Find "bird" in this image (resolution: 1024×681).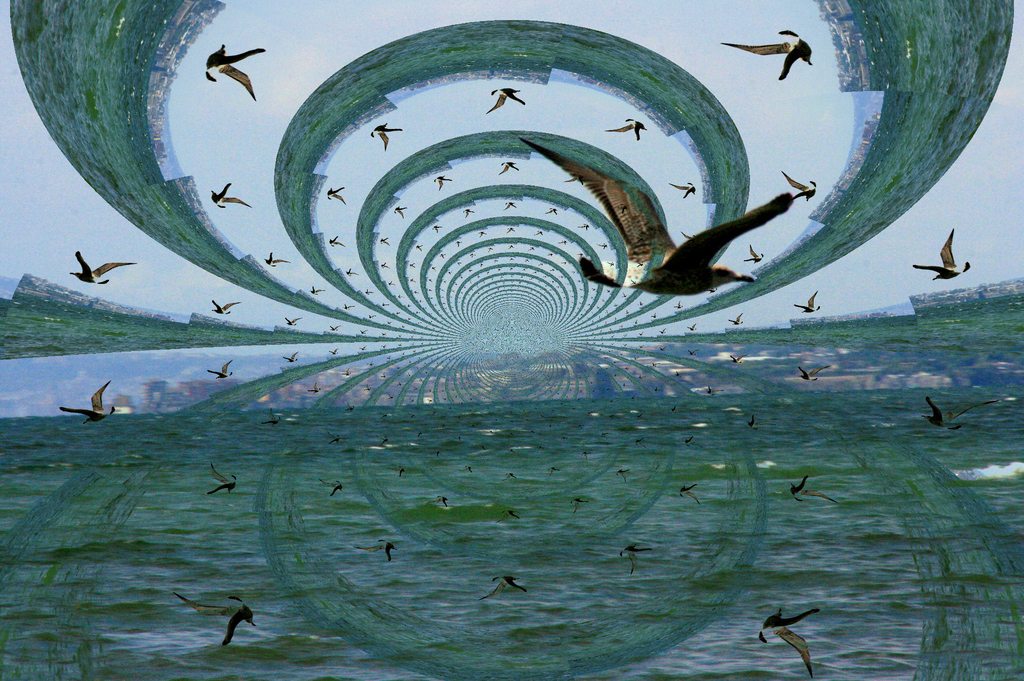
<region>753, 607, 820, 675</region>.
